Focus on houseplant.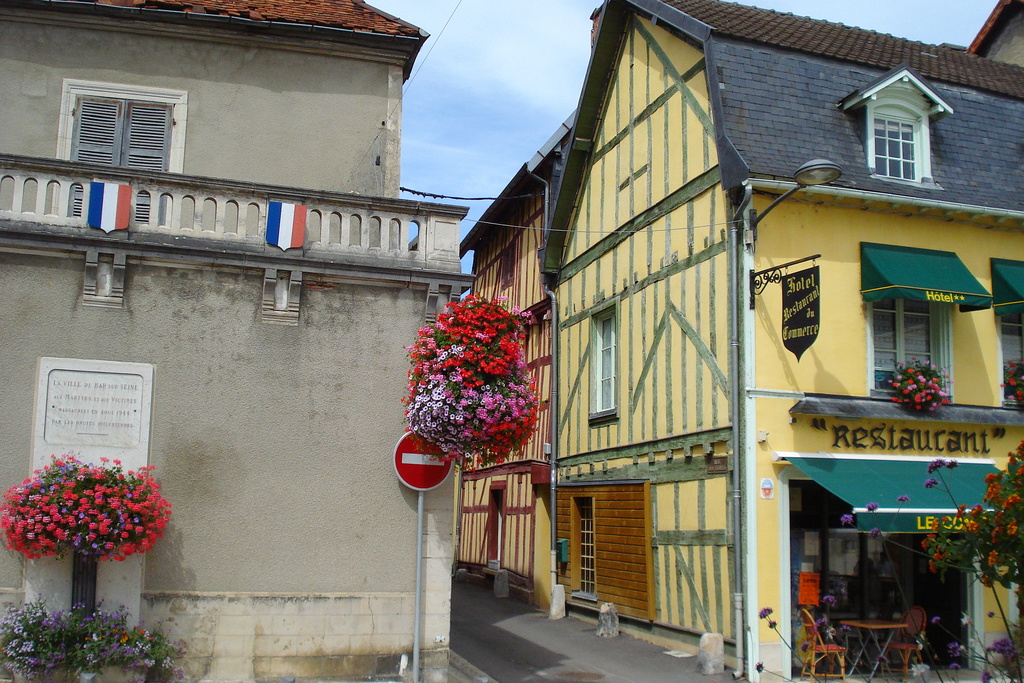
Focused at 0, 593, 86, 682.
